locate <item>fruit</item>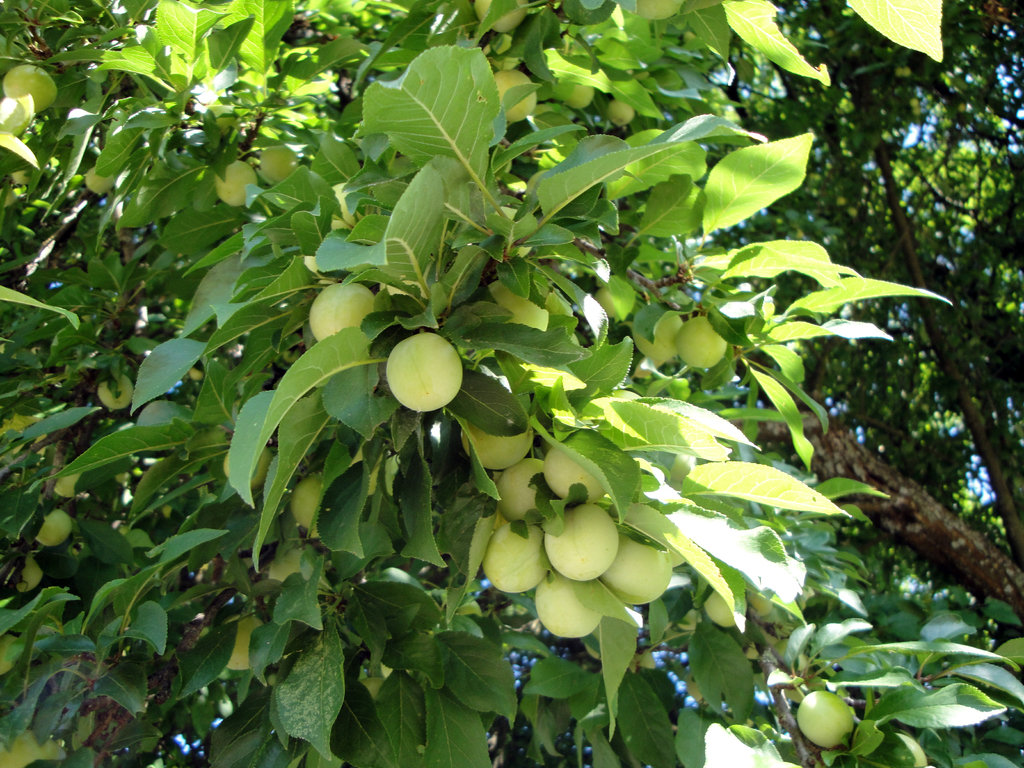
box(487, 277, 547, 330)
